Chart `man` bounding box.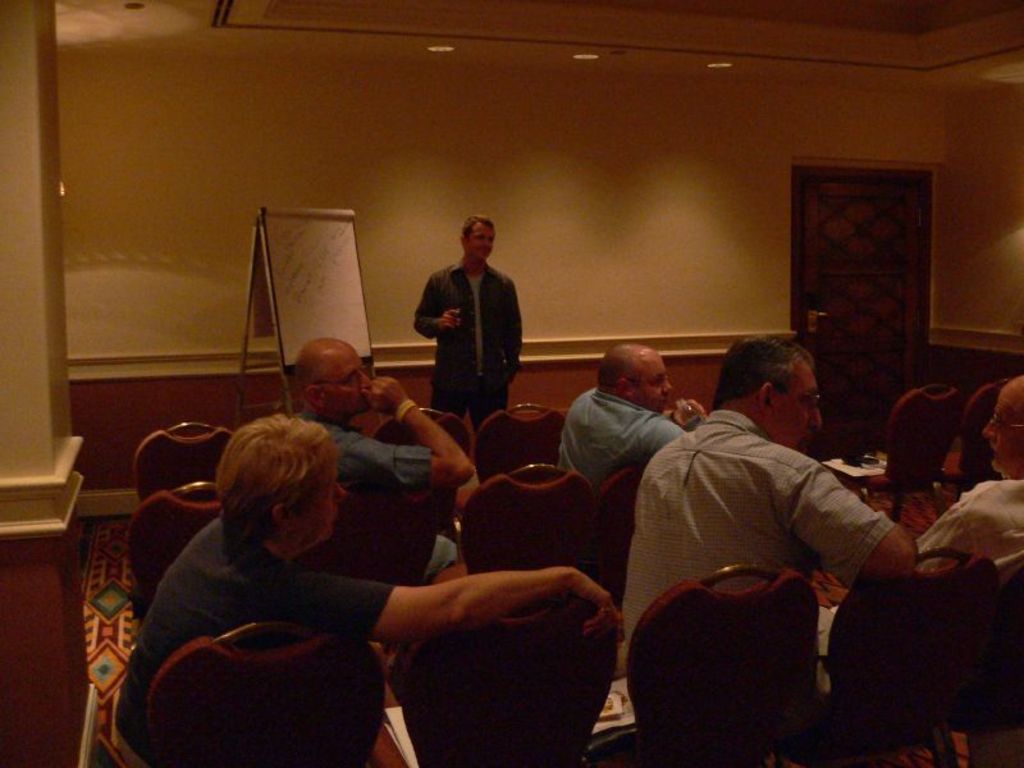
Charted: Rect(114, 408, 626, 767).
